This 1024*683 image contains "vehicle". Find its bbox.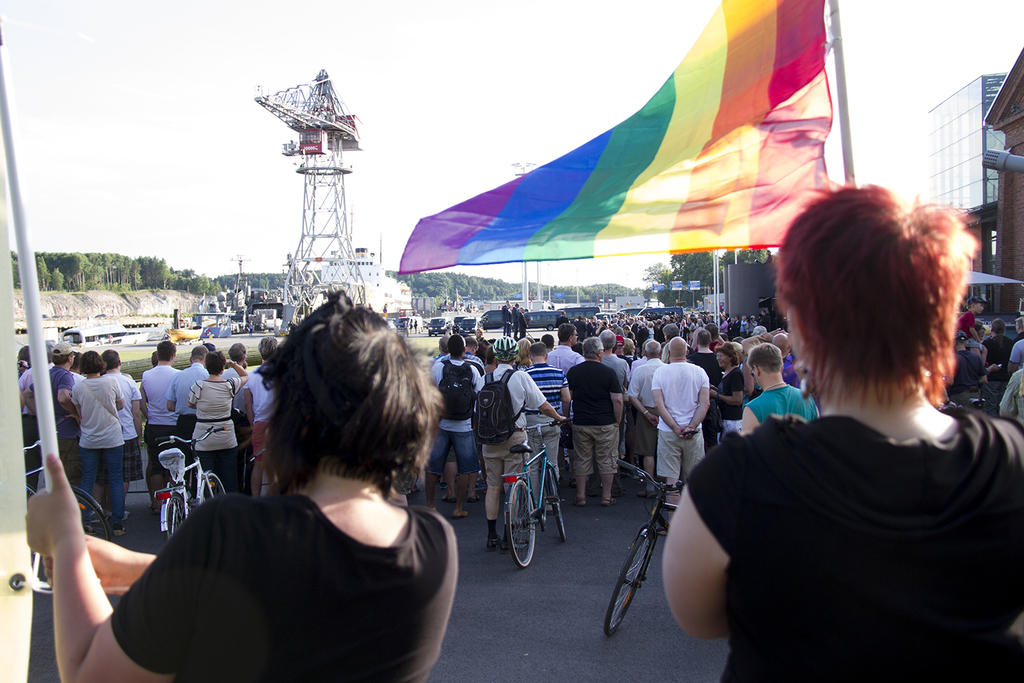
596:311:612:324.
